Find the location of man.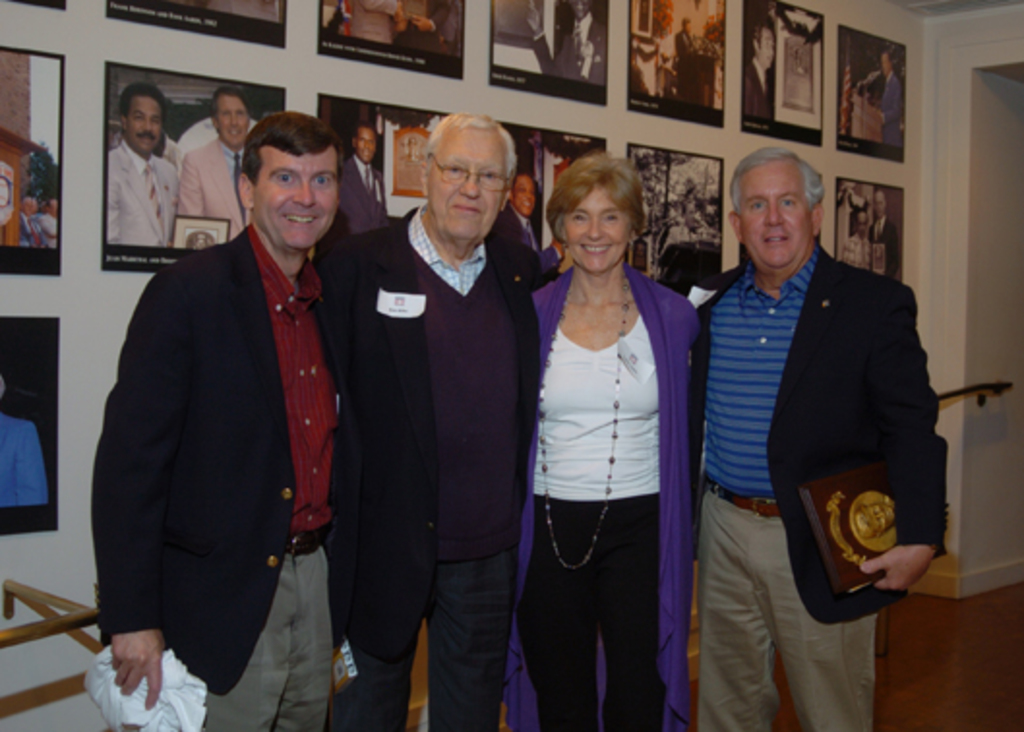
Location: 877 48 904 157.
